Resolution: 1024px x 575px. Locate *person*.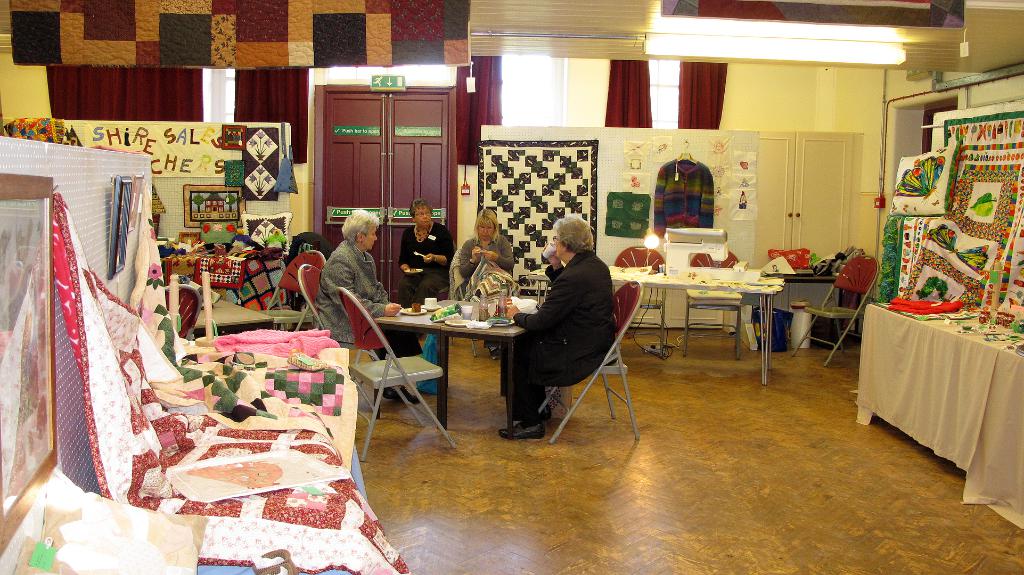
{"x1": 456, "y1": 205, "x2": 506, "y2": 326}.
